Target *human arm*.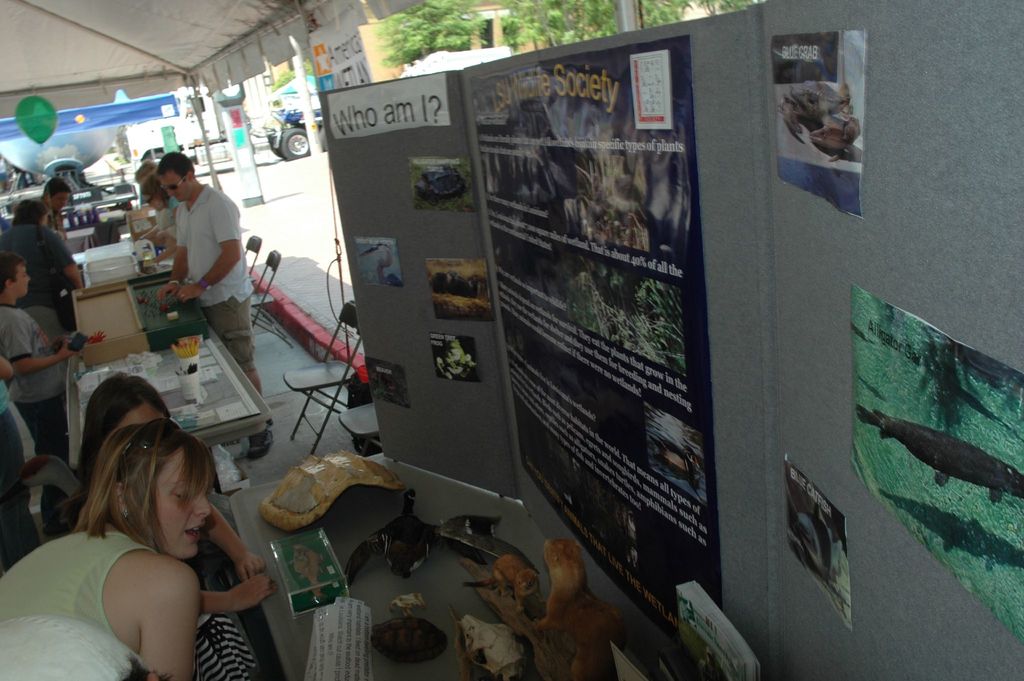
Target region: crop(182, 197, 244, 307).
